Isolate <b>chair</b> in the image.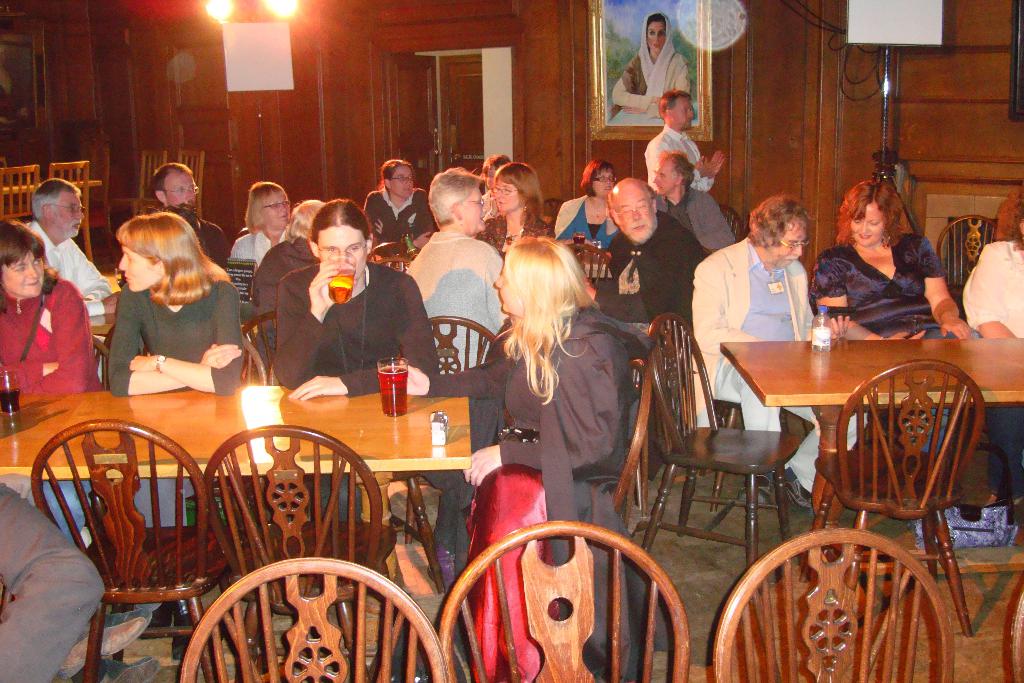
Isolated region: <bbox>440, 518, 693, 682</bbox>.
